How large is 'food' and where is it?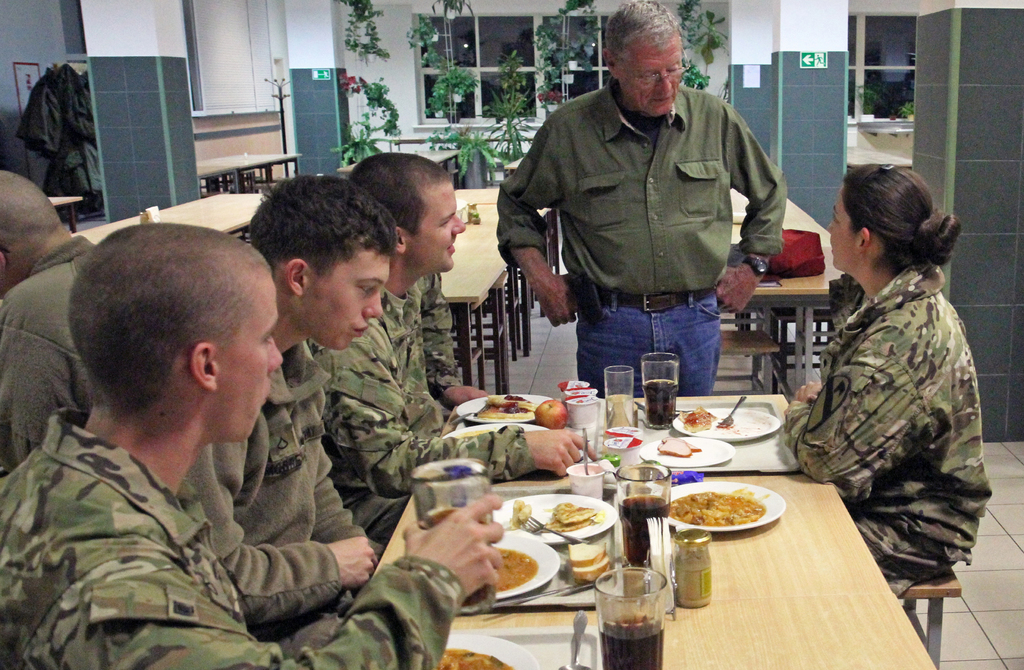
Bounding box: {"left": 477, "top": 391, "right": 540, "bottom": 421}.
